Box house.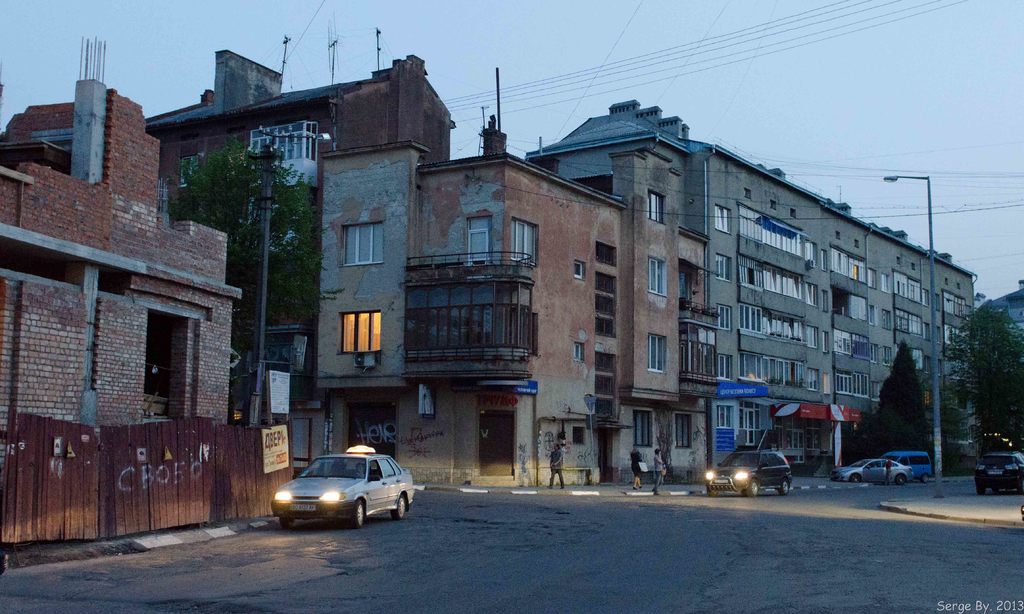
932/281/976/489.
